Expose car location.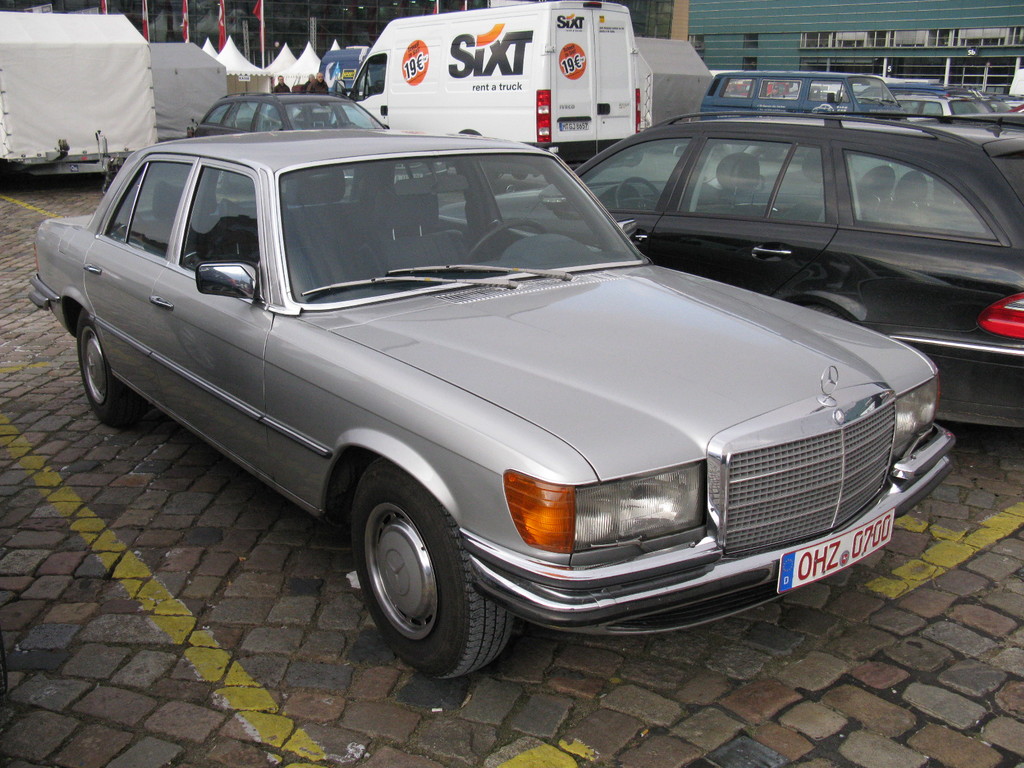
Exposed at BBox(435, 111, 1023, 435).
